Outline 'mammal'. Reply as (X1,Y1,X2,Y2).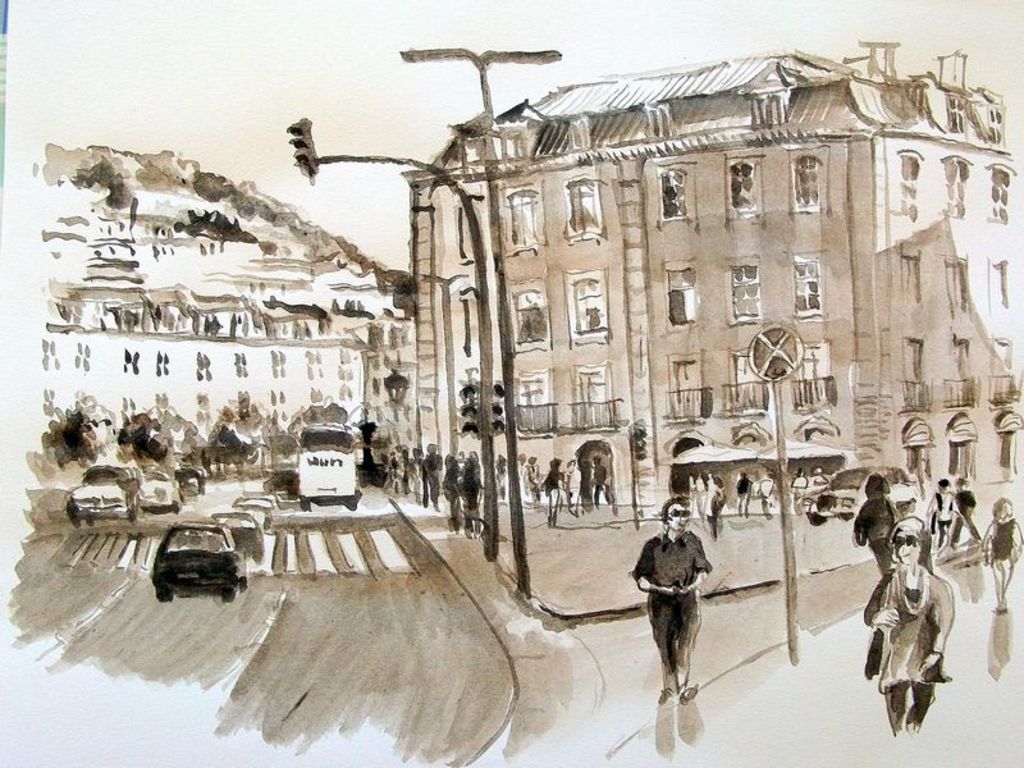
(978,489,1023,609).
